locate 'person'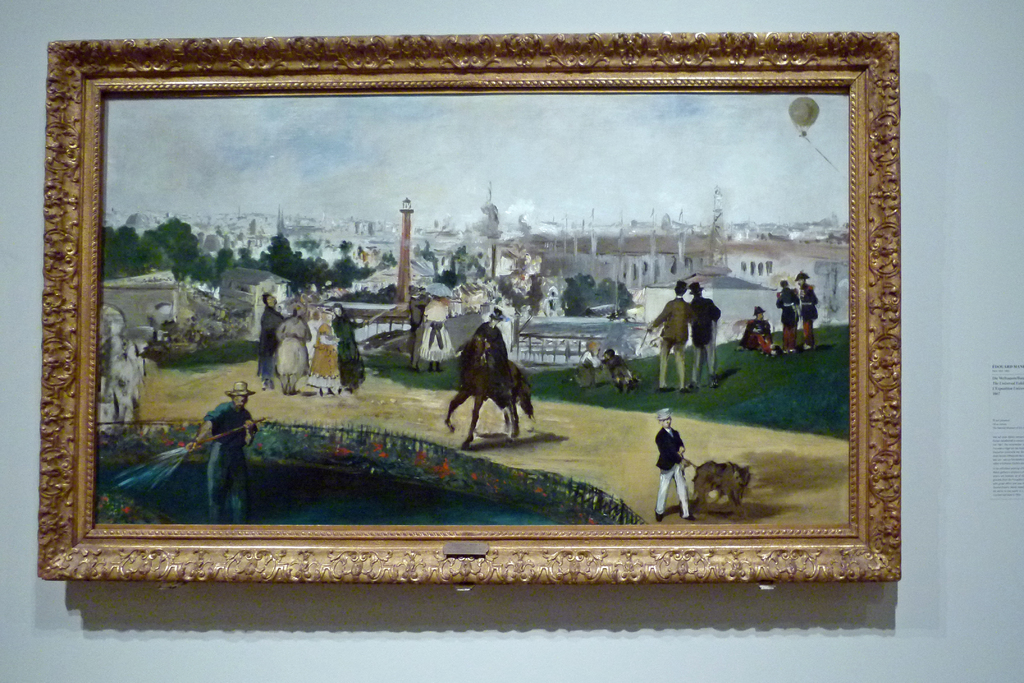
BBox(689, 278, 723, 391)
